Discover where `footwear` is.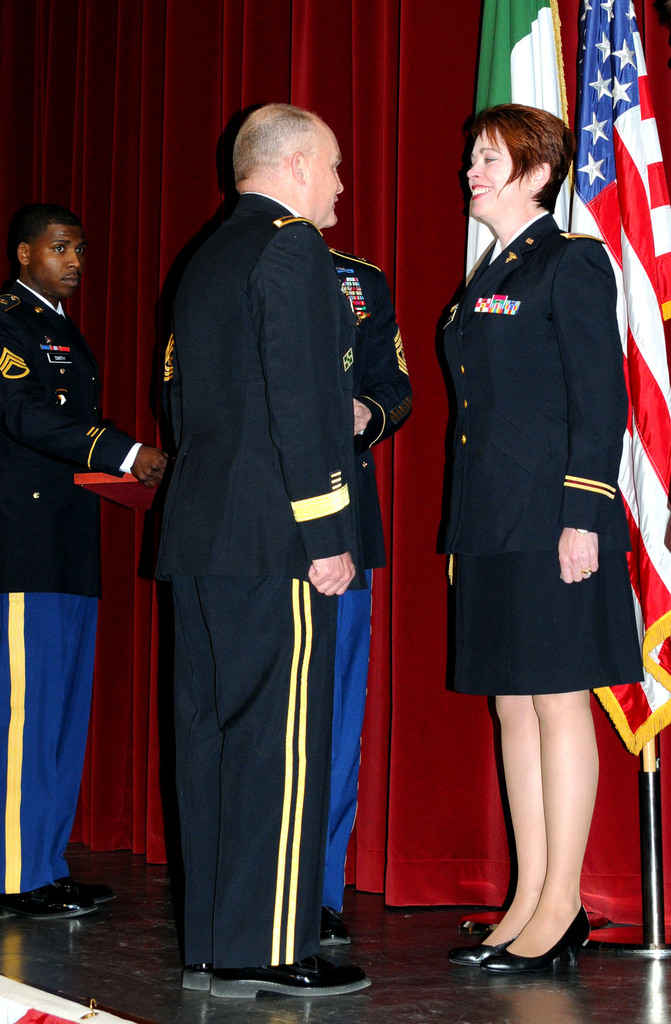
Discovered at 10:883:102:942.
